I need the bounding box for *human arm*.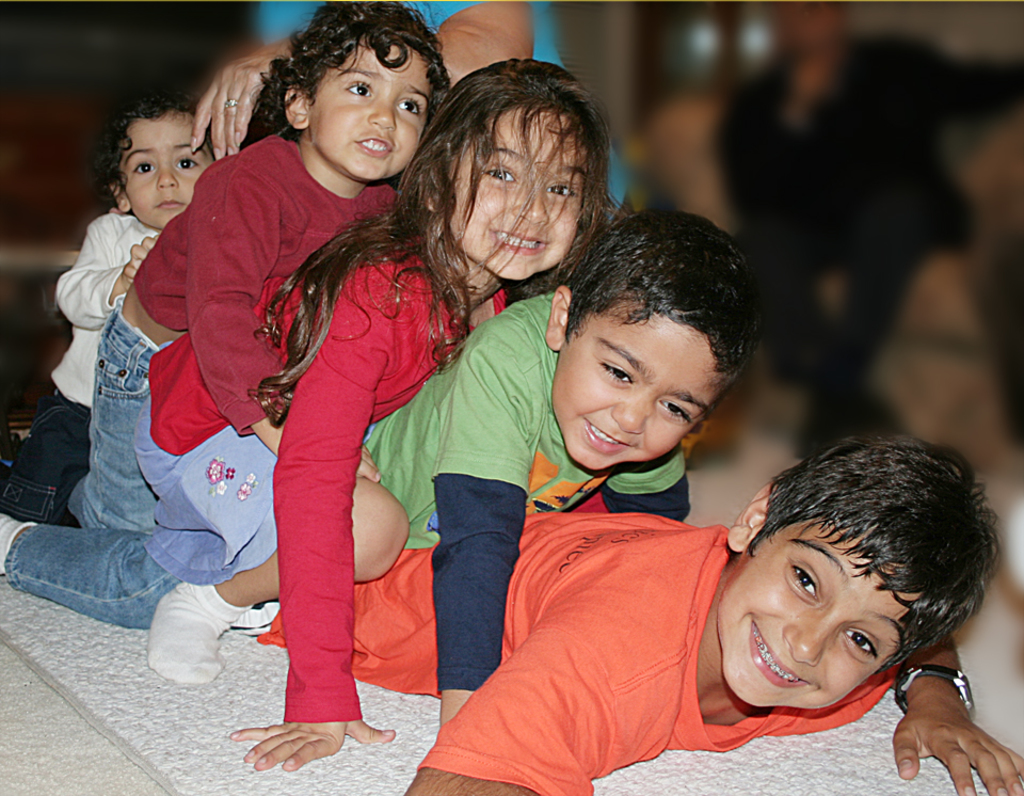
Here it is: crop(405, 595, 620, 795).
